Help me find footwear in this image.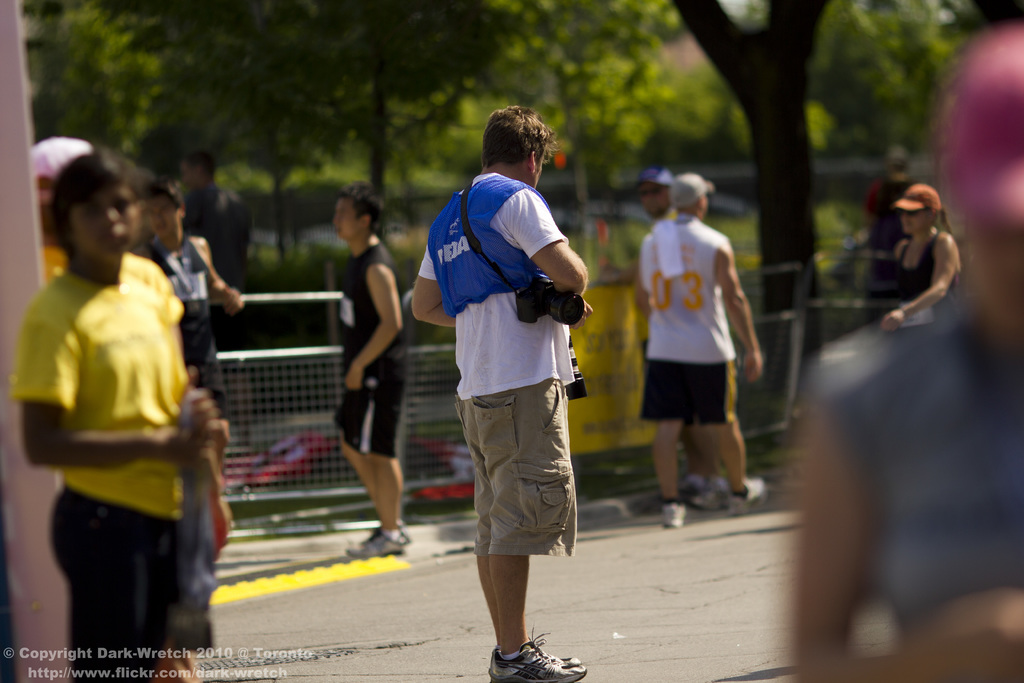
Found it: bbox=(693, 483, 730, 506).
